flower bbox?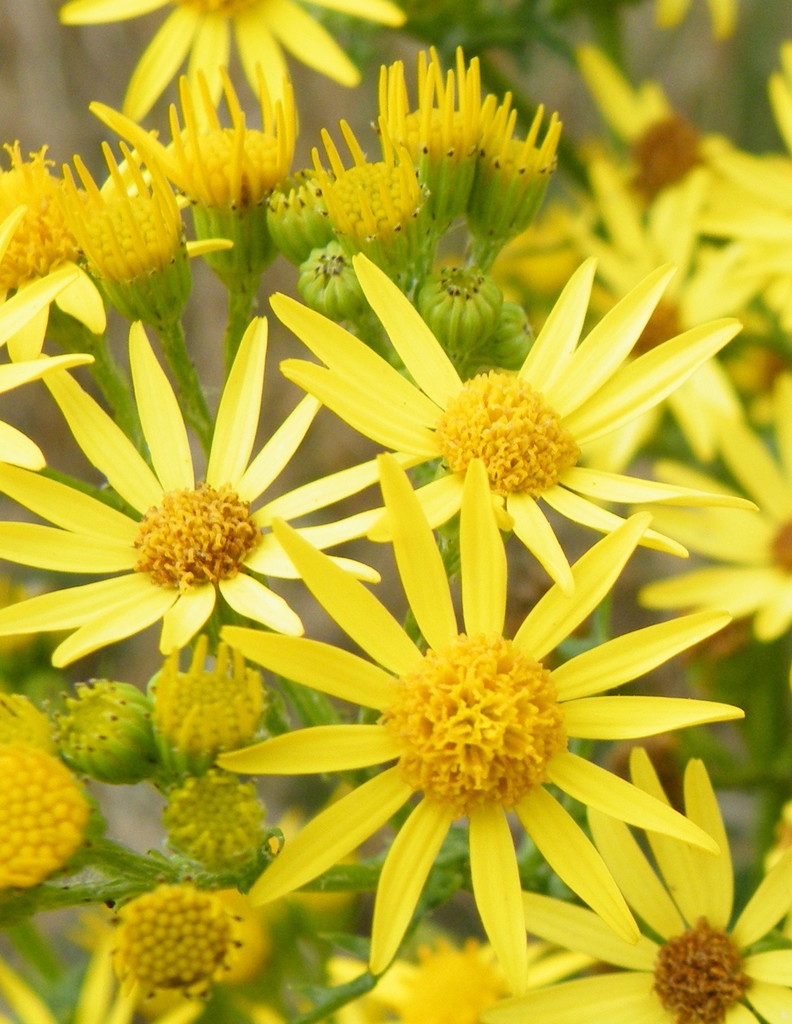
left=55, top=137, right=193, bottom=328
